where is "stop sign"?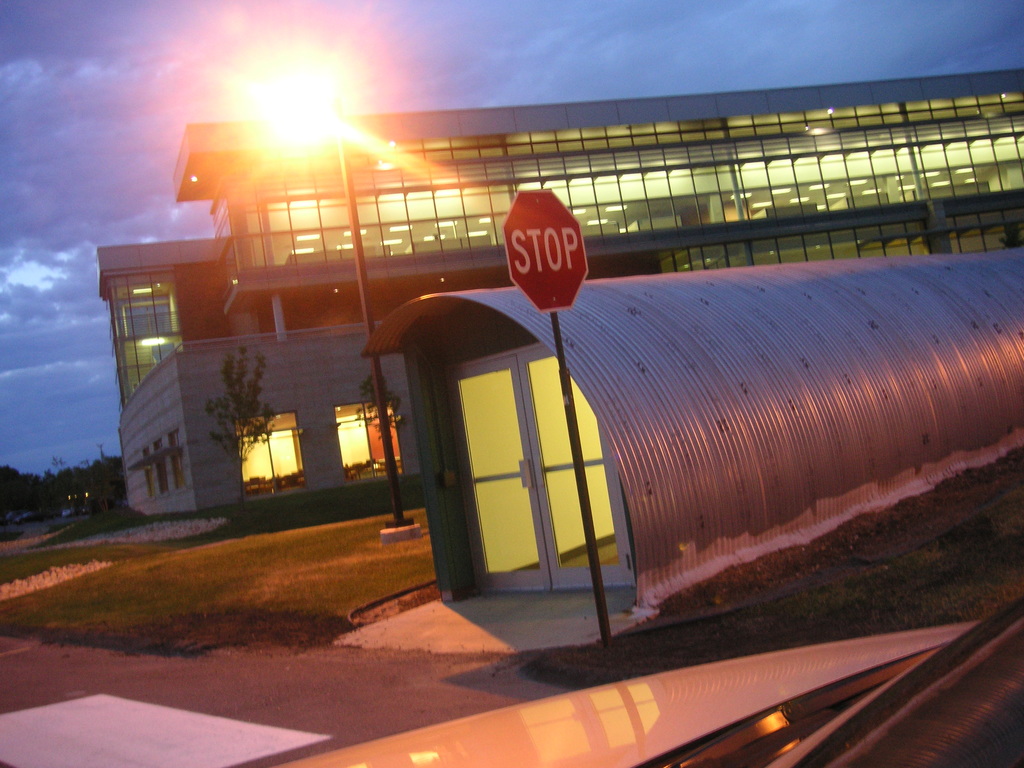
detection(500, 186, 591, 314).
